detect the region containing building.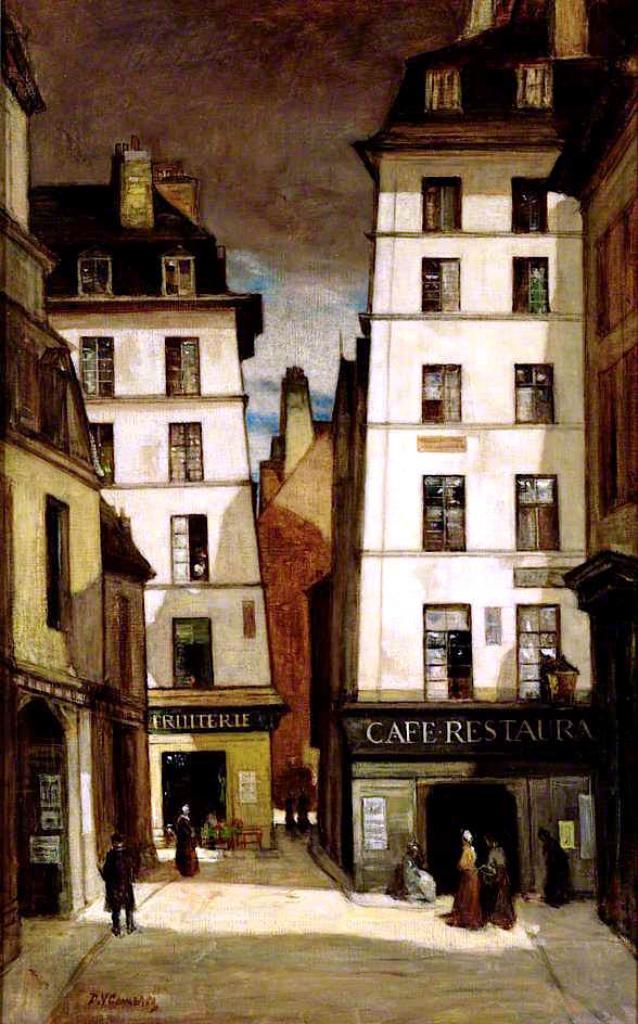
box(1, 5, 160, 969).
